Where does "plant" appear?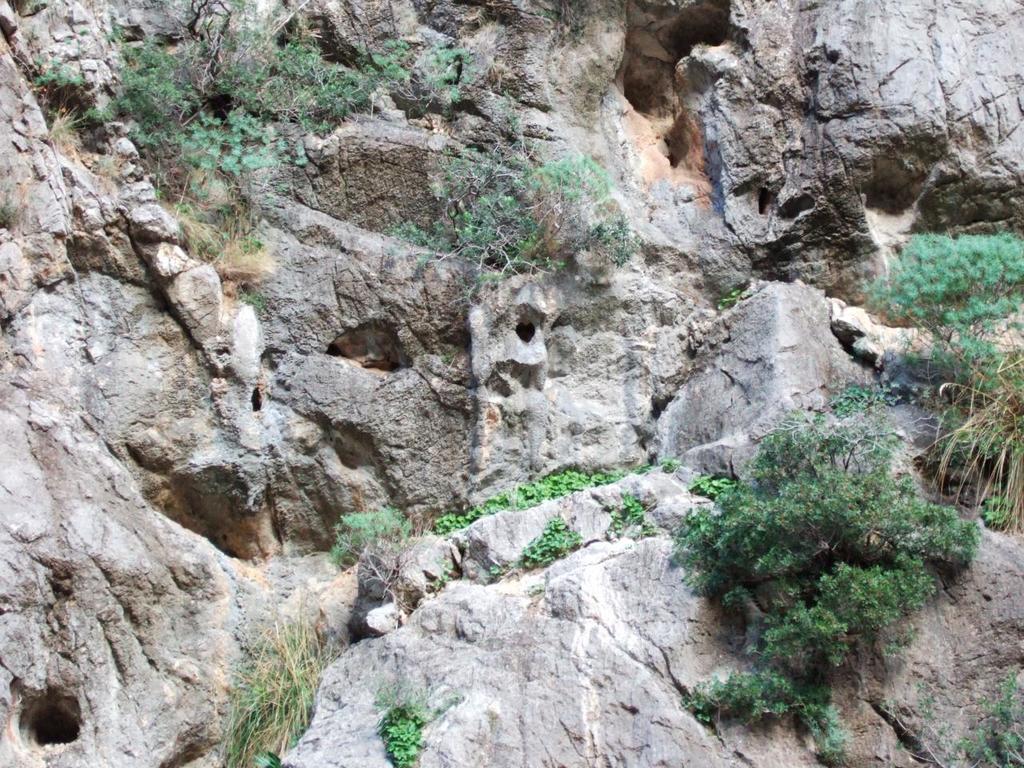
Appears at 666 414 982 750.
